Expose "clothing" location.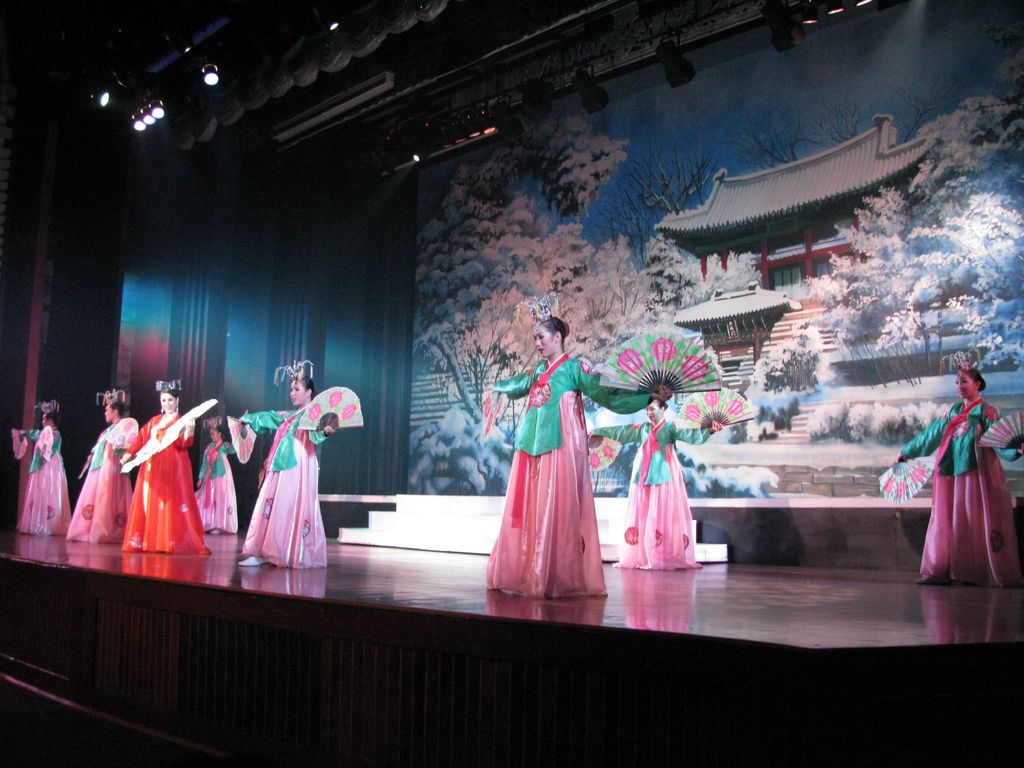
Exposed at left=234, top=407, right=321, bottom=573.
